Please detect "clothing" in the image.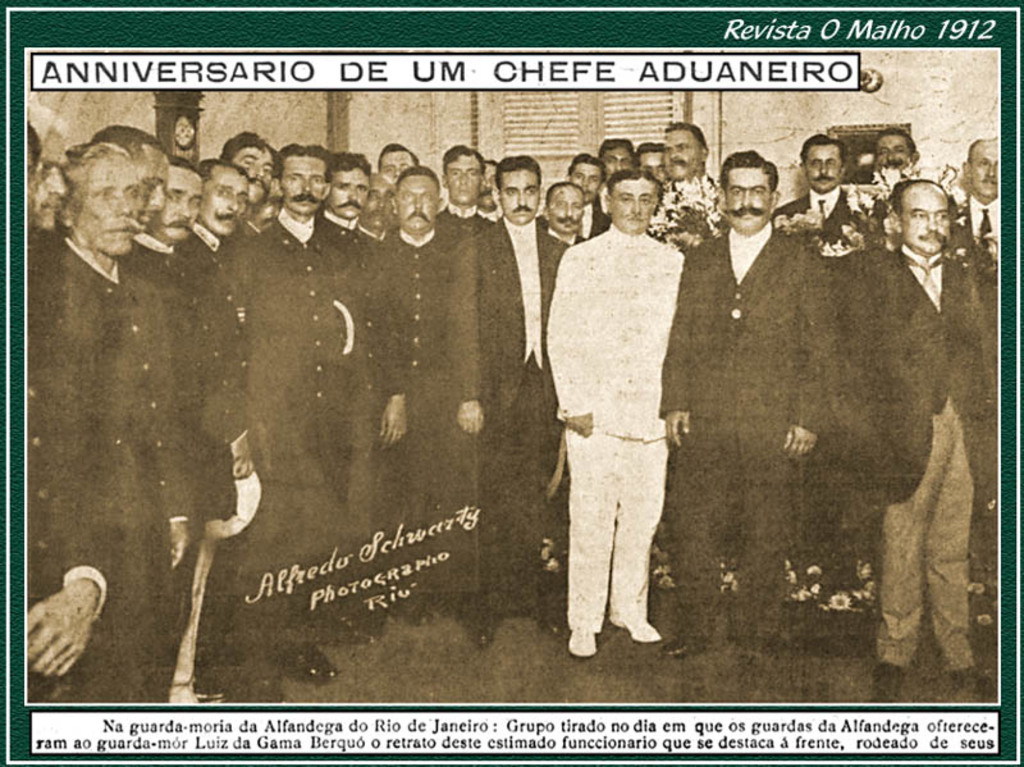
x1=768 y1=181 x2=858 y2=273.
